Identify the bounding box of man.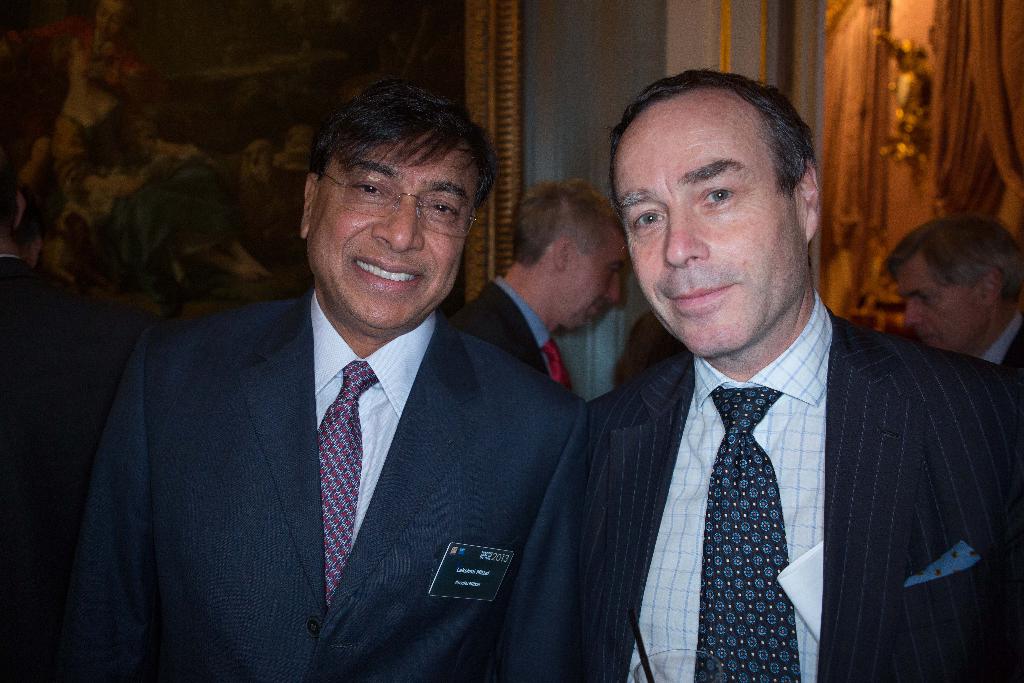
467, 183, 630, 392.
